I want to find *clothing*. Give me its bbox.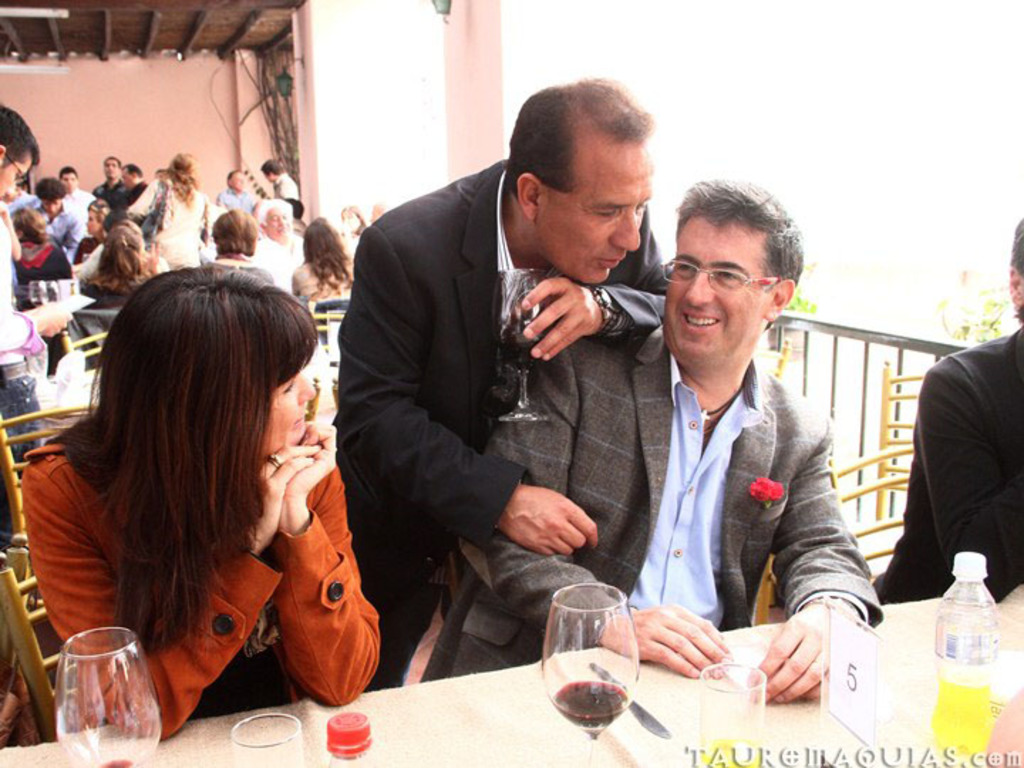
602, 260, 889, 704.
